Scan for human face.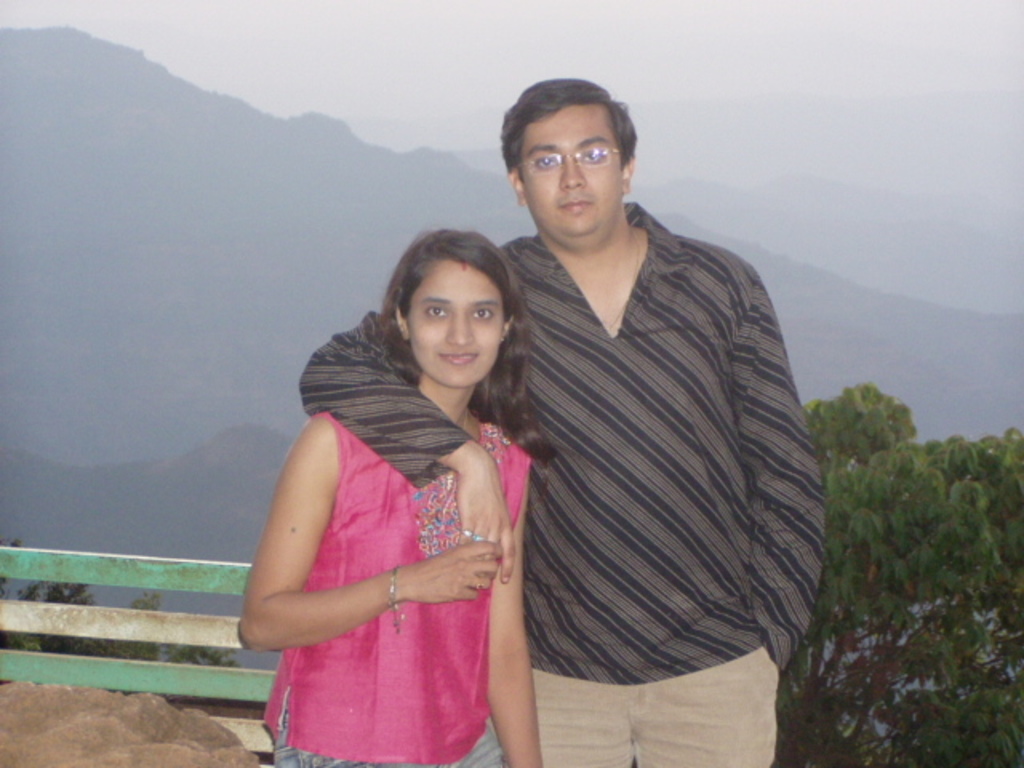
Scan result: 406 261 507 384.
